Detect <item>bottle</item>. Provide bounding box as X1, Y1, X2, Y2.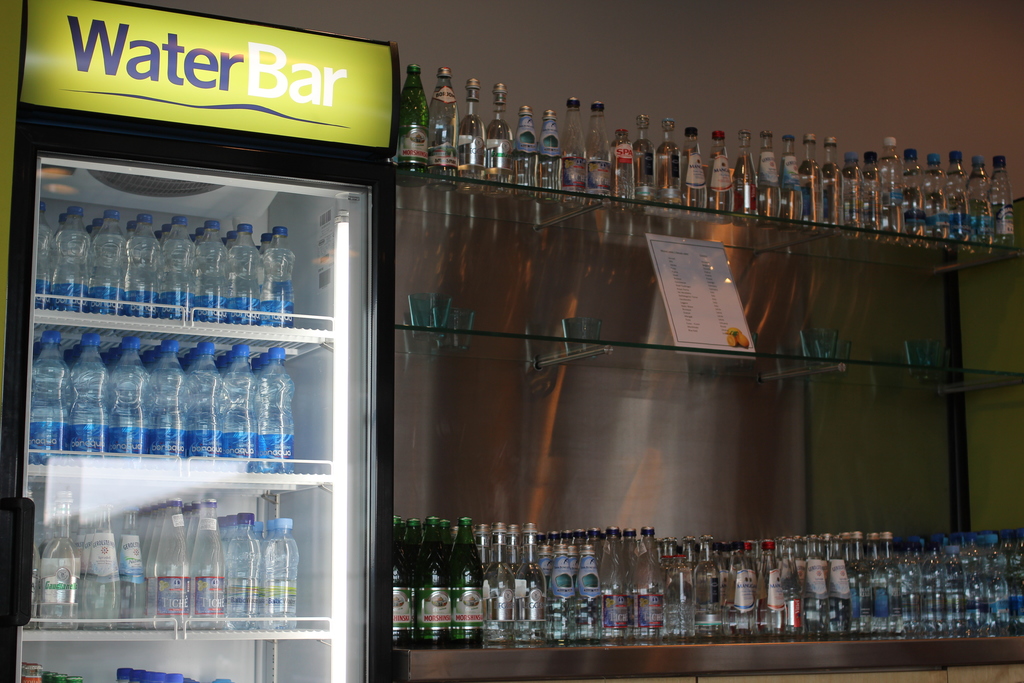
413, 516, 452, 650.
